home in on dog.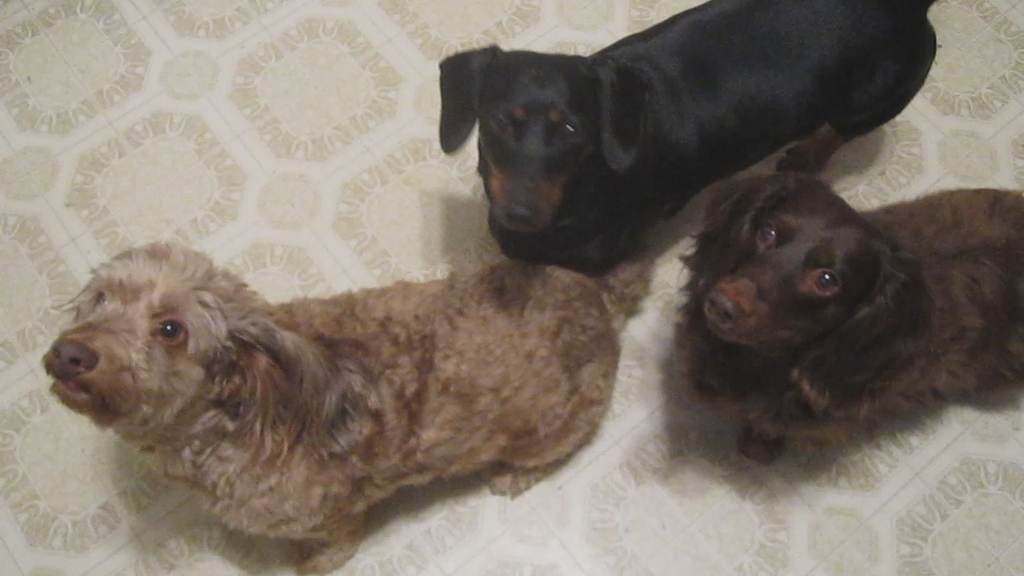
Homed in at region(46, 244, 661, 575).
